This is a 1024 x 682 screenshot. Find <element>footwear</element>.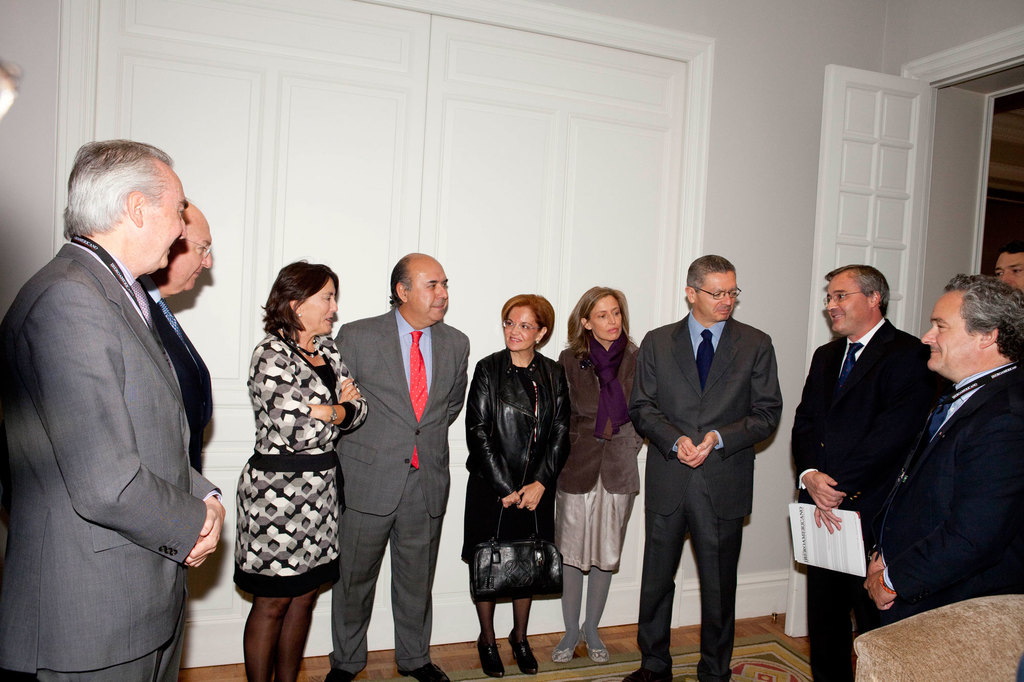
Bounding box: detection(476, 633, 507, 681).
